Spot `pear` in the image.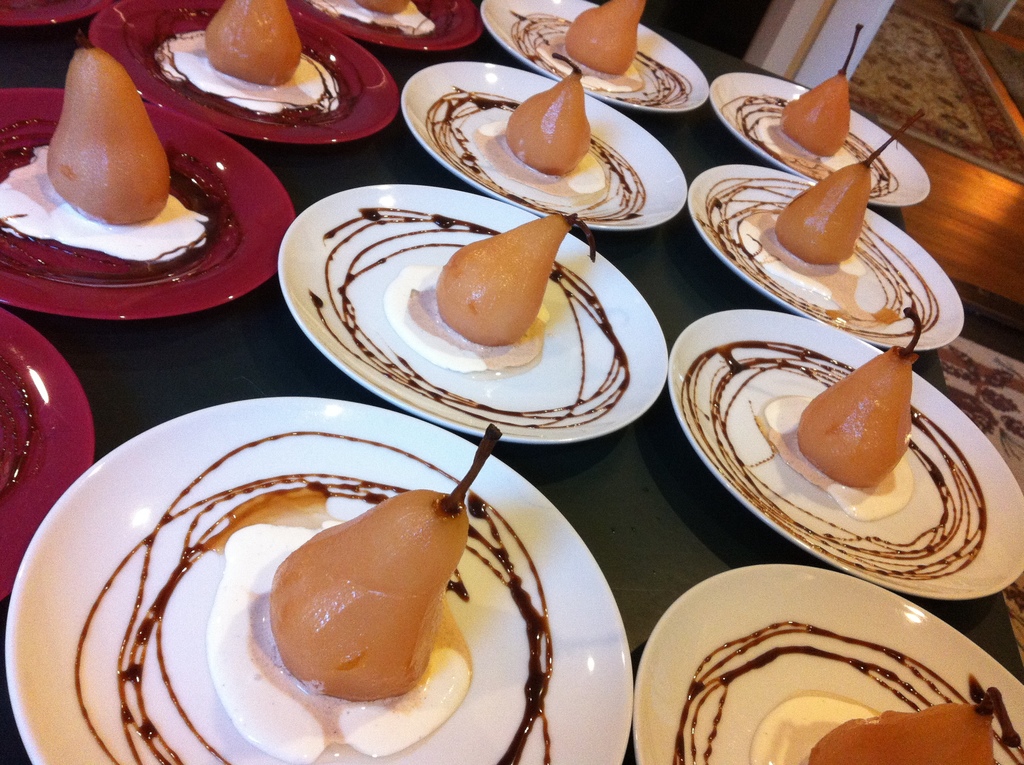
`pear` found at (774,111,922,270).
